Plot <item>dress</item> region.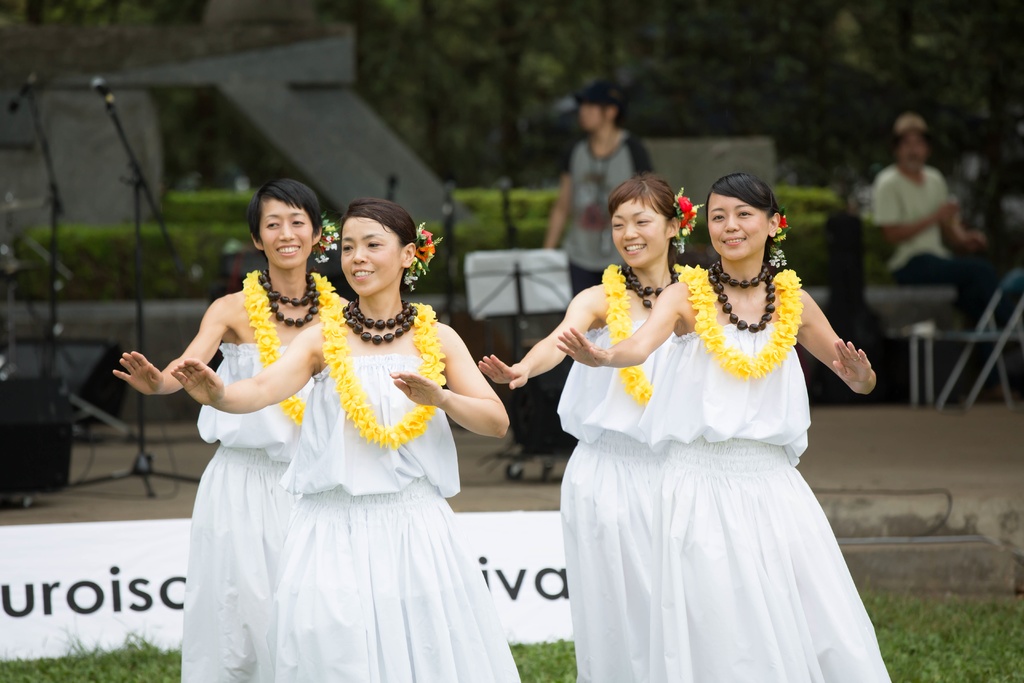
Plotted at (x1=635, y1=323, x2=897, y2=682).
